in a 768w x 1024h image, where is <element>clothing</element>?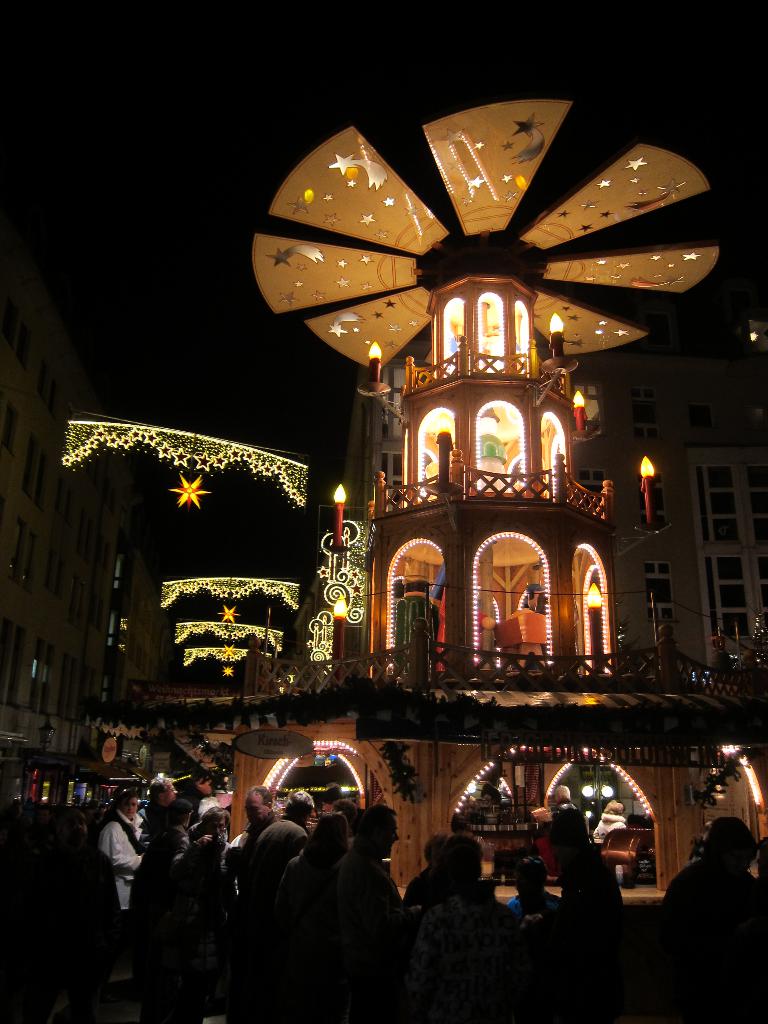
crop(316, 802, 414, 1000).
